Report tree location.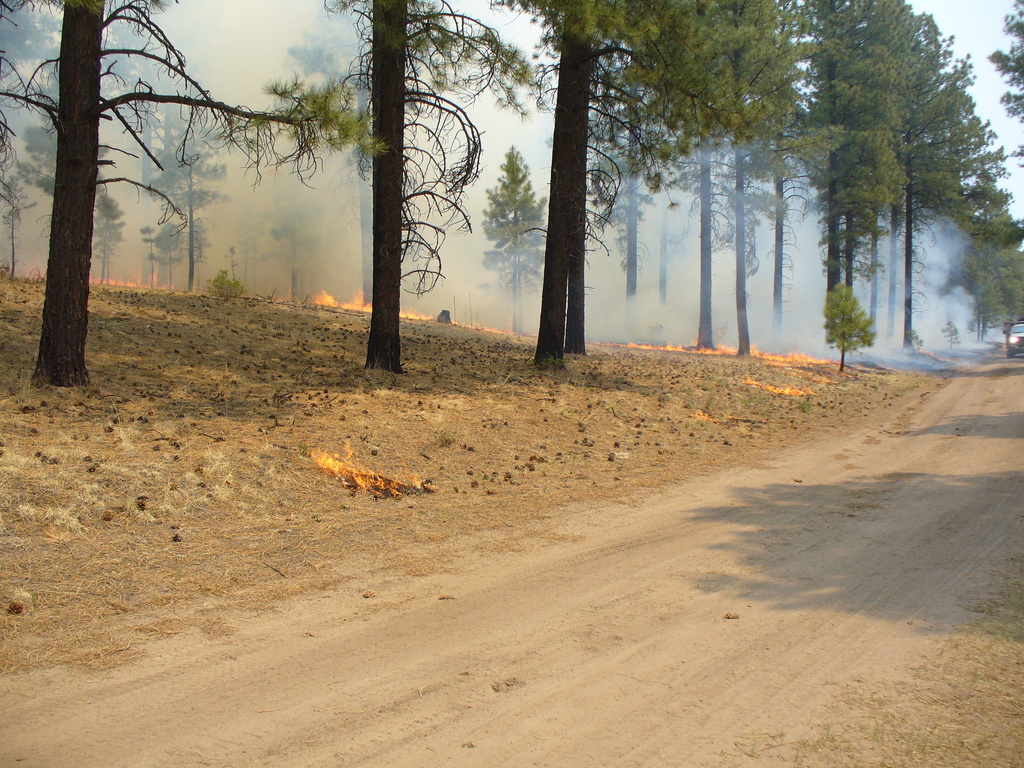
Report: {"x1": 479, "y1": 141, "x2": 546, "y2": 336}.
